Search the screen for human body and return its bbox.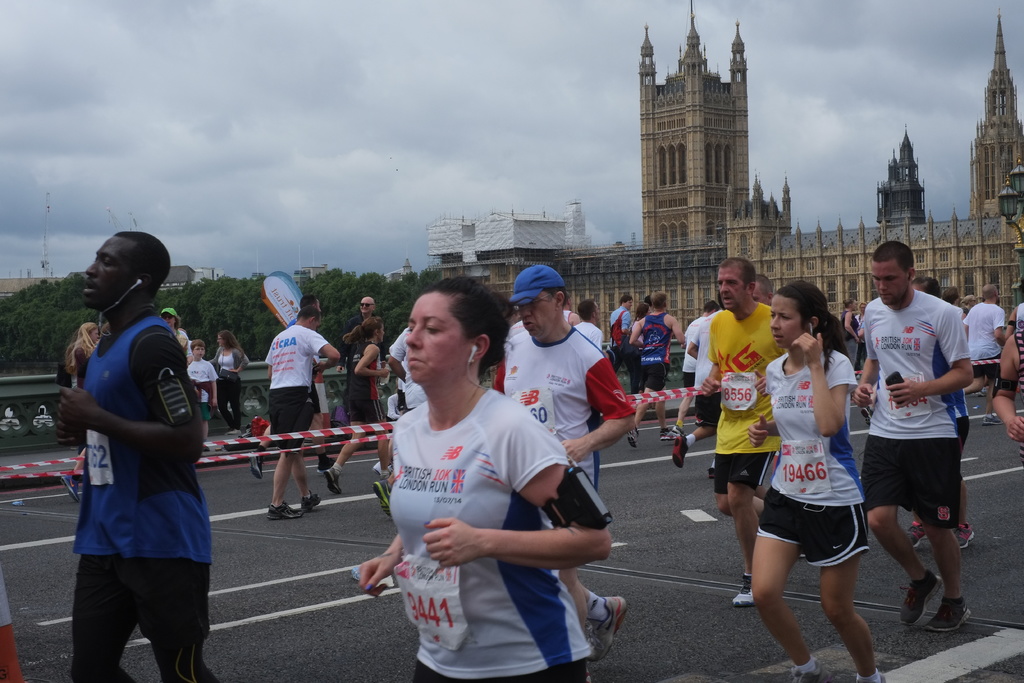
Found: box=[52, 226, 217, 682].
